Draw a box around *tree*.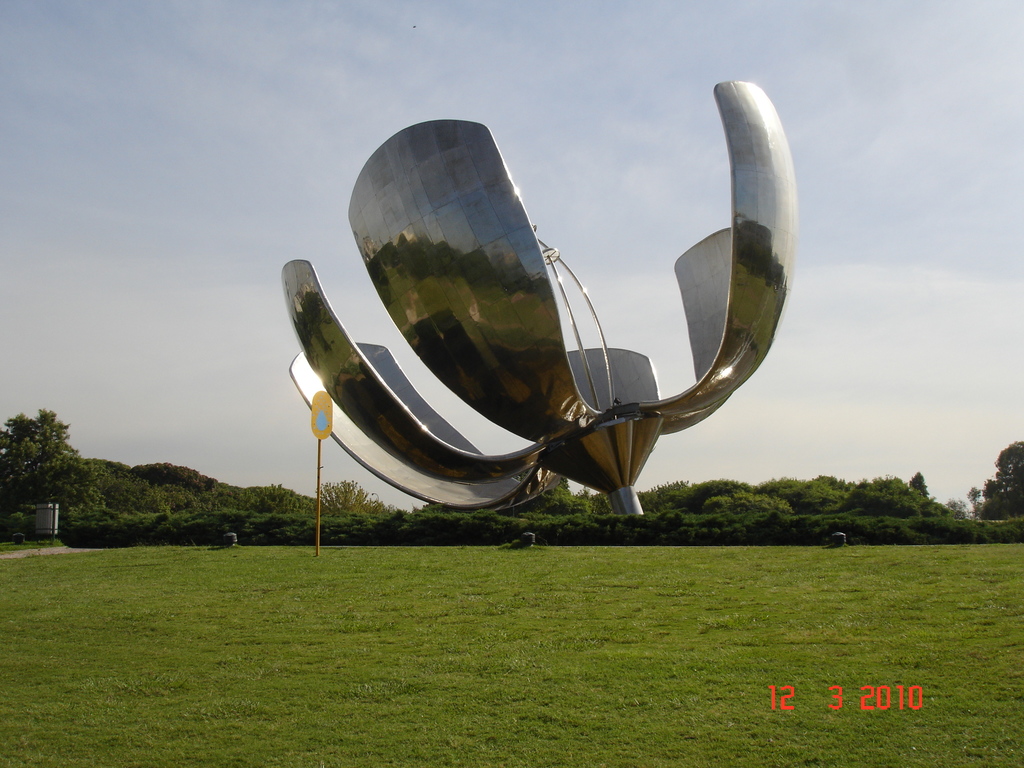
pyautogui.locateOnScreen(834, 476, 969, 515).
